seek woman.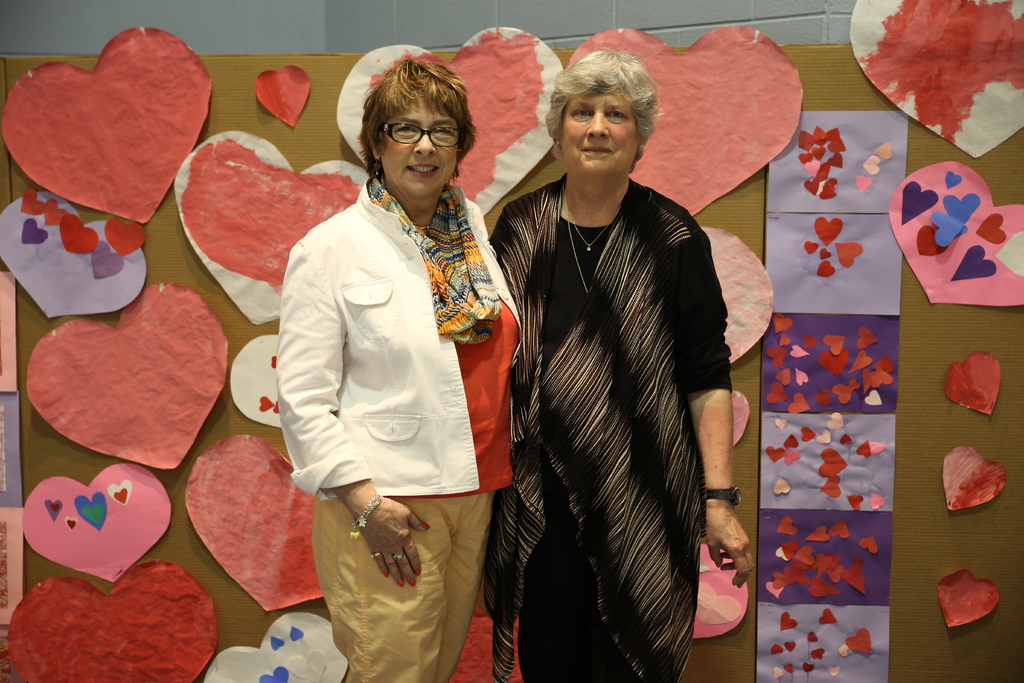
bbox=(495, 49, 733, 682).
